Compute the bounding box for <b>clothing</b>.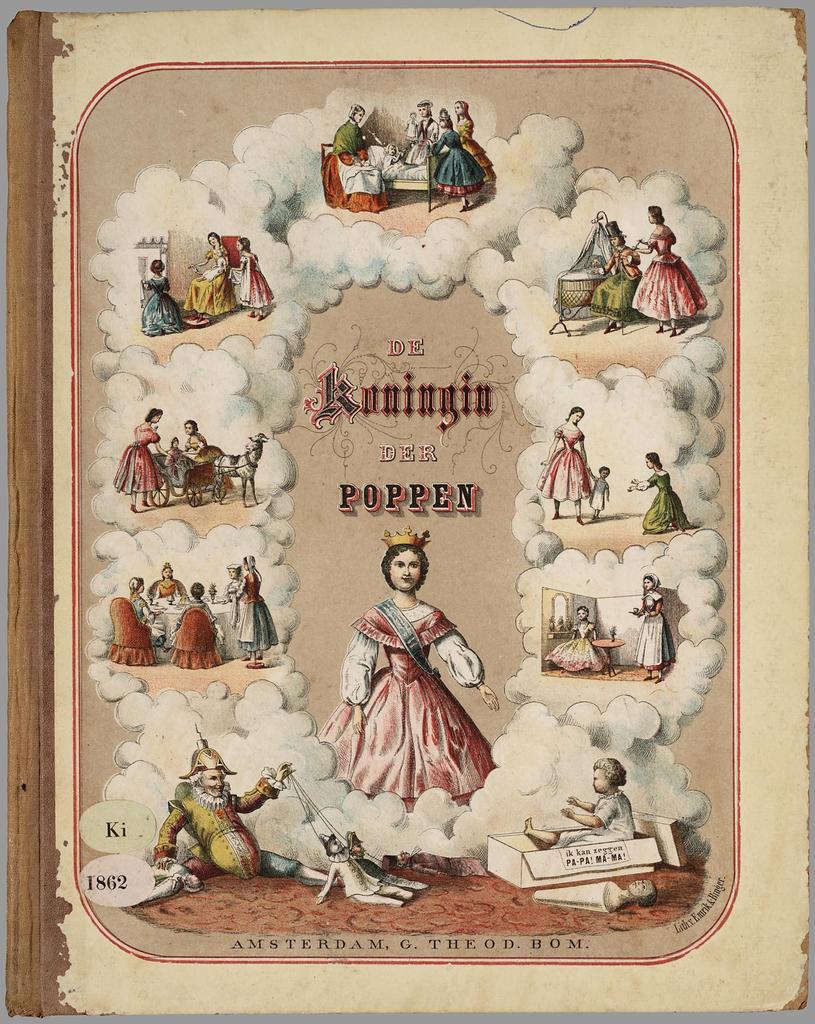
(x1=214, y1=566, x2=237, y2=604).
